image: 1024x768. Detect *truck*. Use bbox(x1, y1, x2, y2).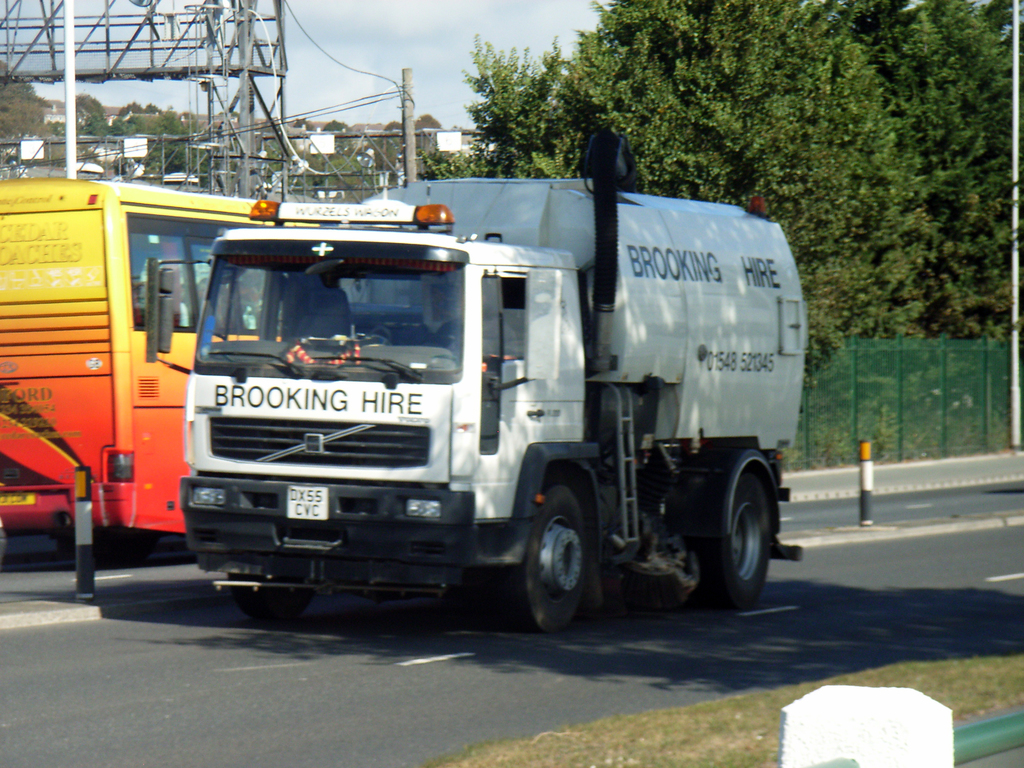
bbox(141, 122, 804, 639).
